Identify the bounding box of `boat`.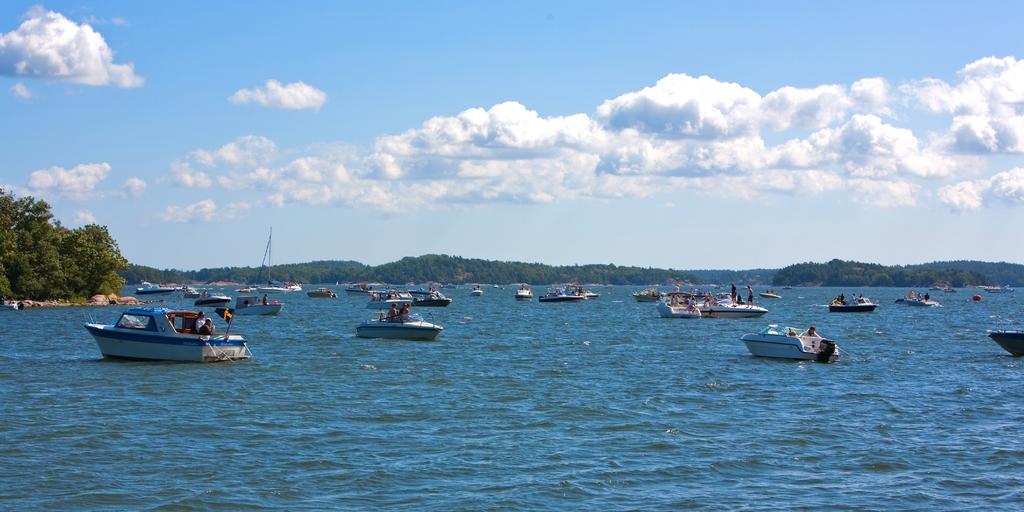
x1=739, y1=325, x2=847, y2=360.
